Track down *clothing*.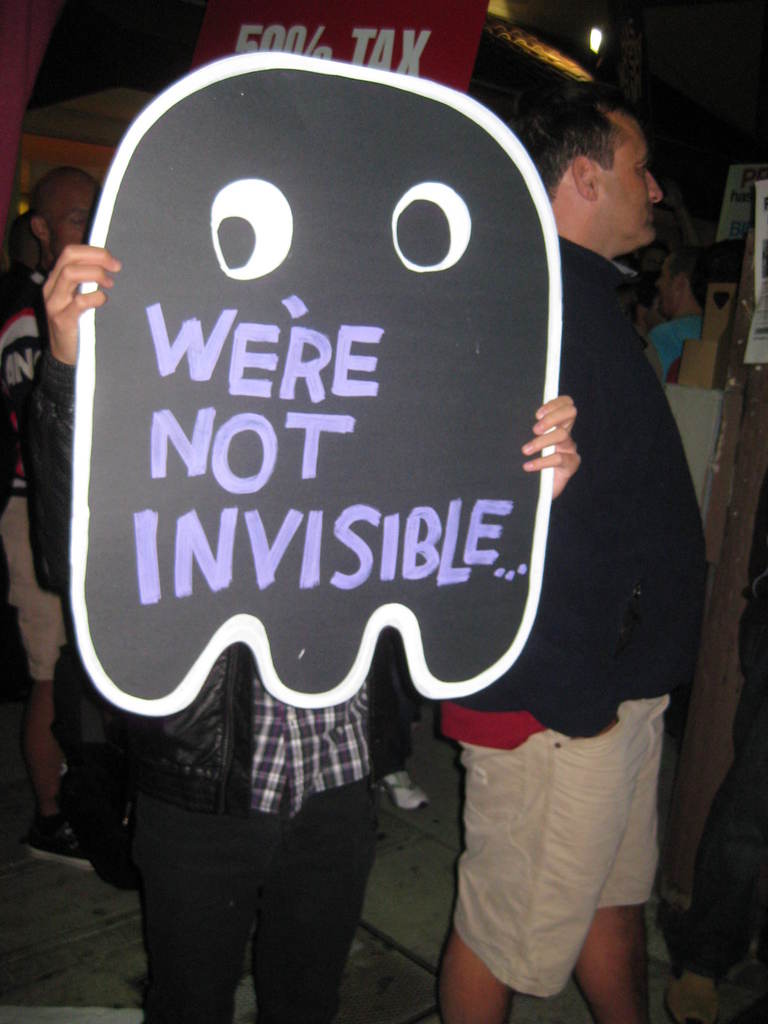
Tracked to (x1=24, y1=348, x2=424, y2=1023).
